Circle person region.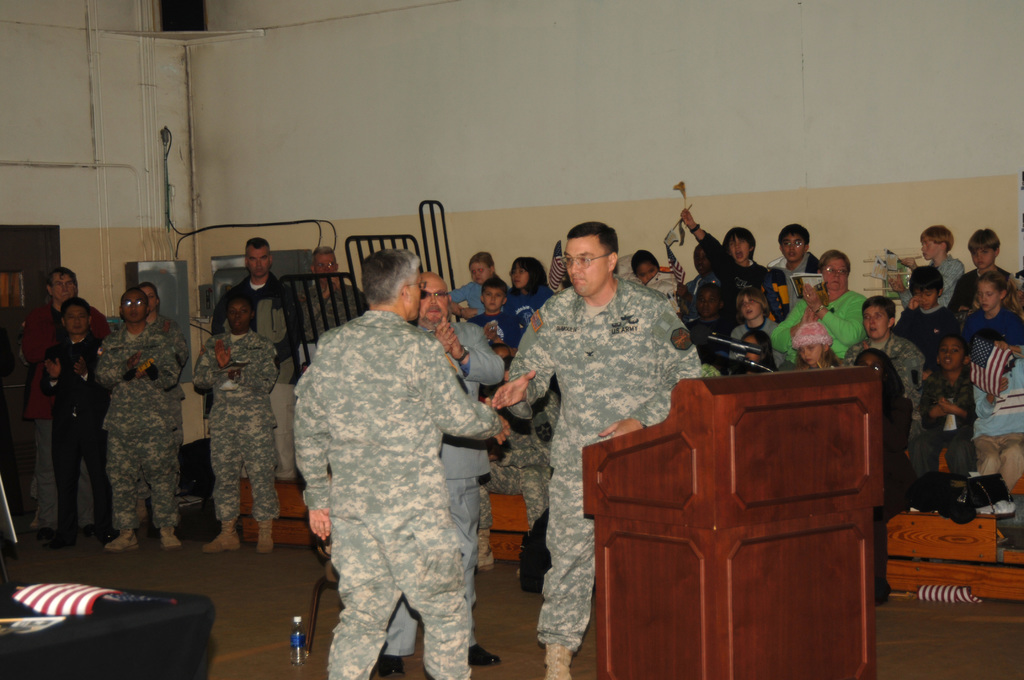
Region: bbox=[44, 293, 95, 540].
